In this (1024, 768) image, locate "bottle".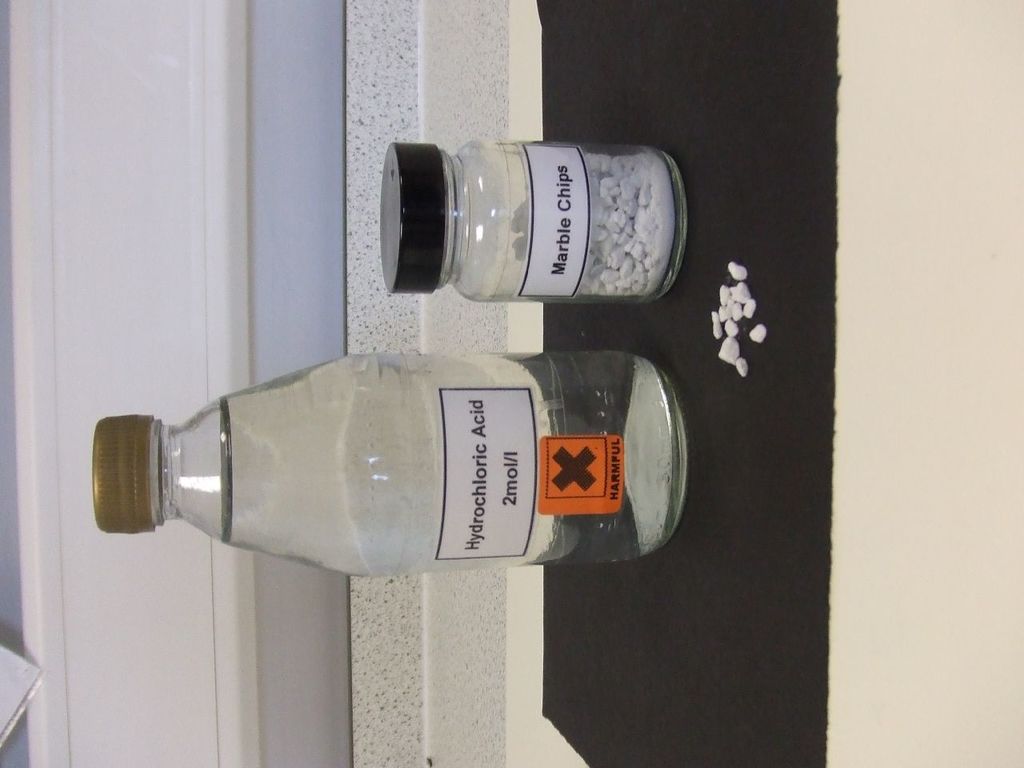
Bounding box: [x1=90, y1=354, x2=690, y2=576].
